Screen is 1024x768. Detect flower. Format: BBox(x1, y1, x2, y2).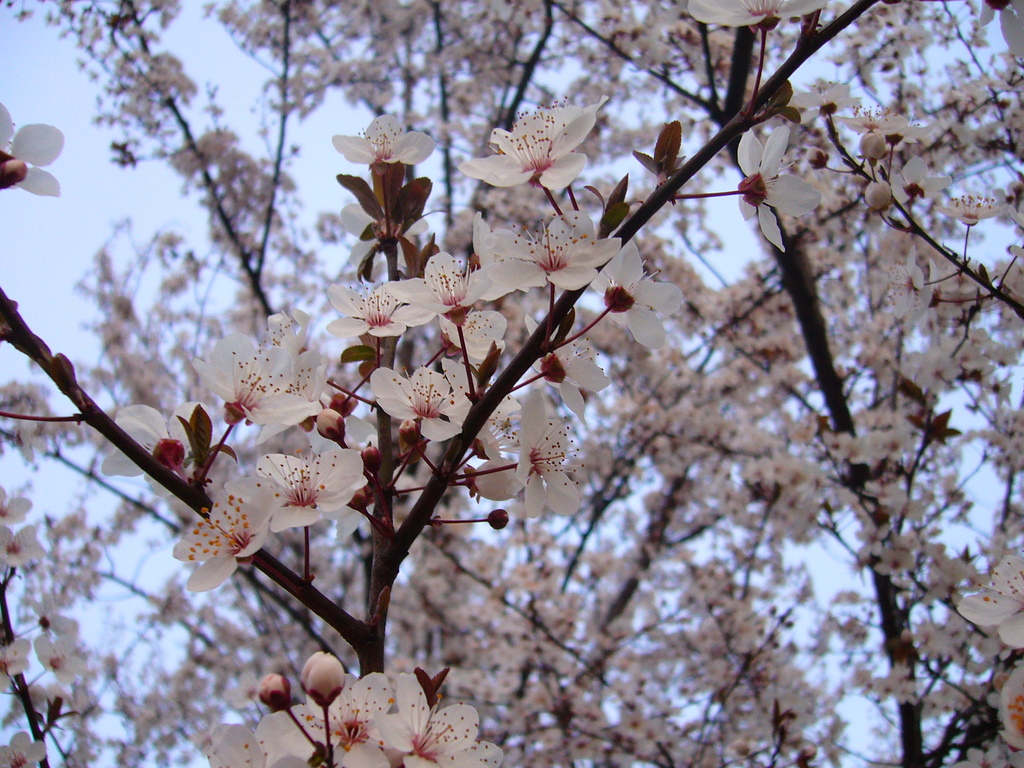
BBox(477, 223, 548, 310).
